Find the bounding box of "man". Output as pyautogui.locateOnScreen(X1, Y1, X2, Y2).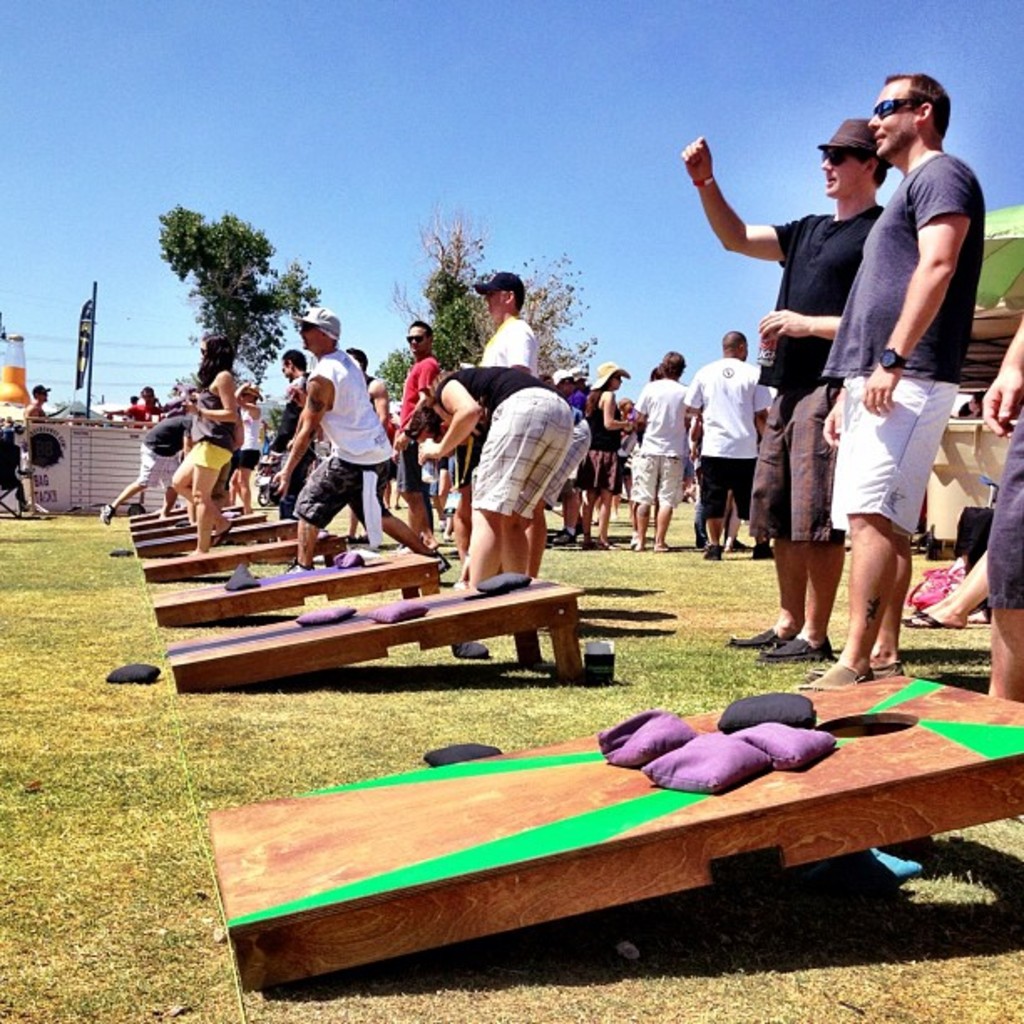
pyautogui.locateOnScreen(345, 340, 392, 430).
